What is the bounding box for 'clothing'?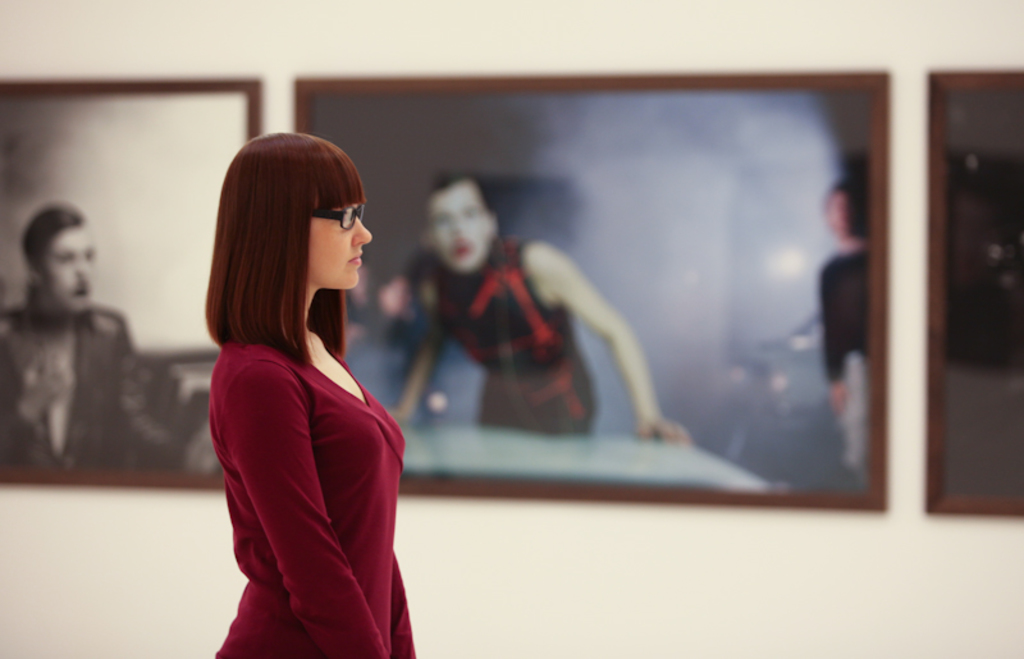
rect(425, 250, 595, 439).
